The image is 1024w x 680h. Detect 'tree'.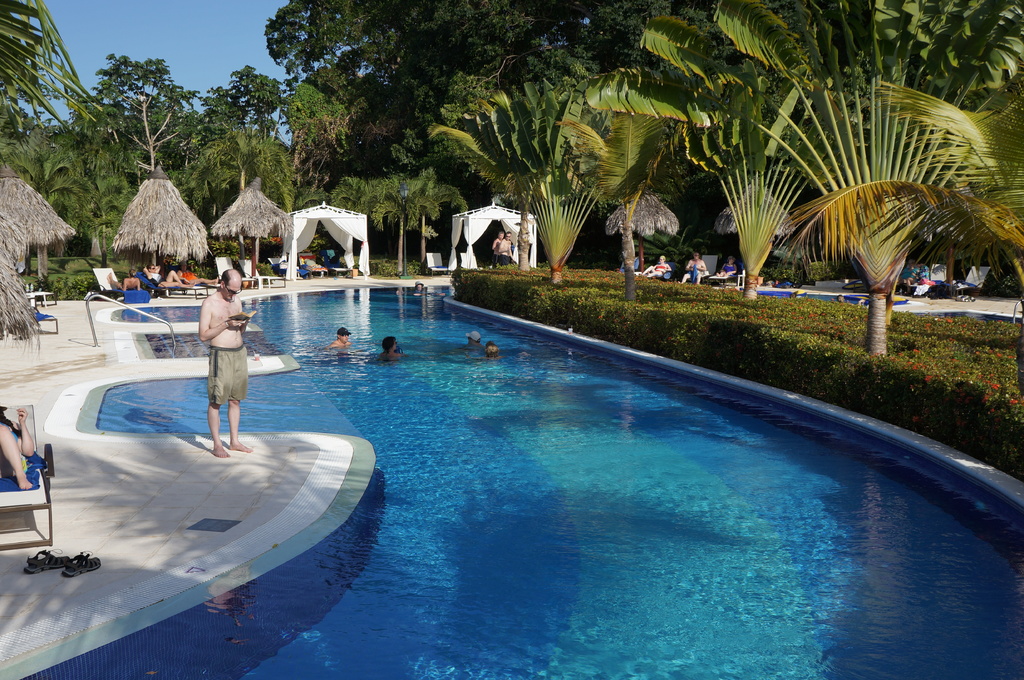
Detection: x1=330, y1=166, x2=463, y2=273.
